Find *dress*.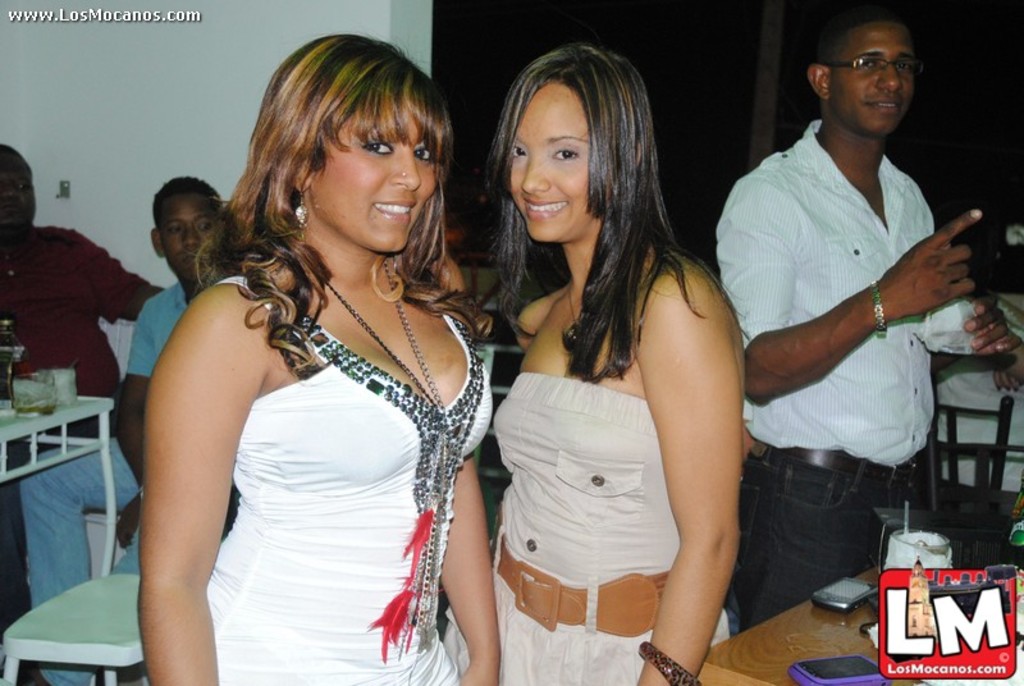
439, 375, 730, 685.
